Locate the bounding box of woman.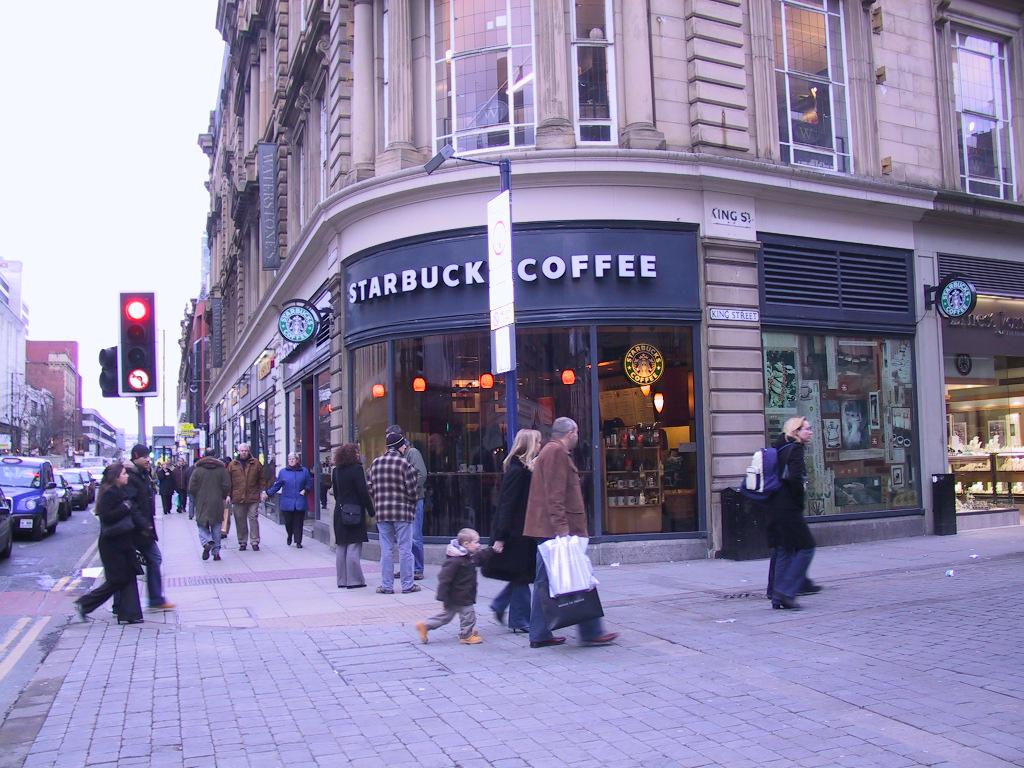
Bounding box: <bbox>72, 460, 142, 627</bbox>.
